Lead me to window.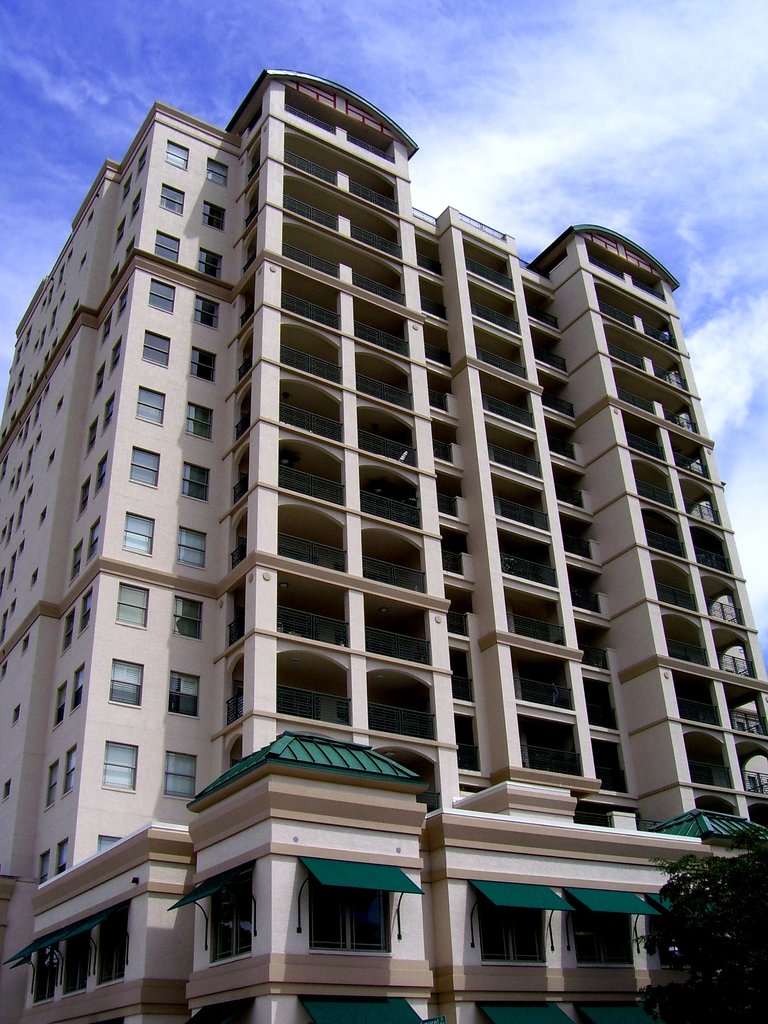
Lead to 147, 278, 175, 314.
